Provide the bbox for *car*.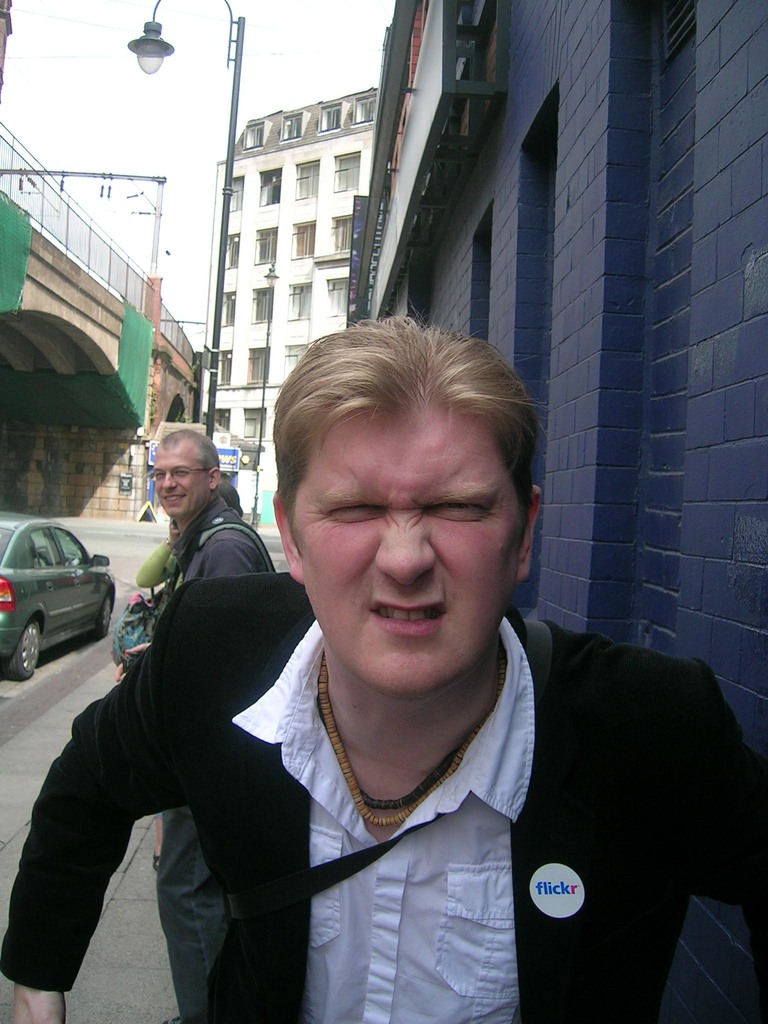
0 509 116 679.
